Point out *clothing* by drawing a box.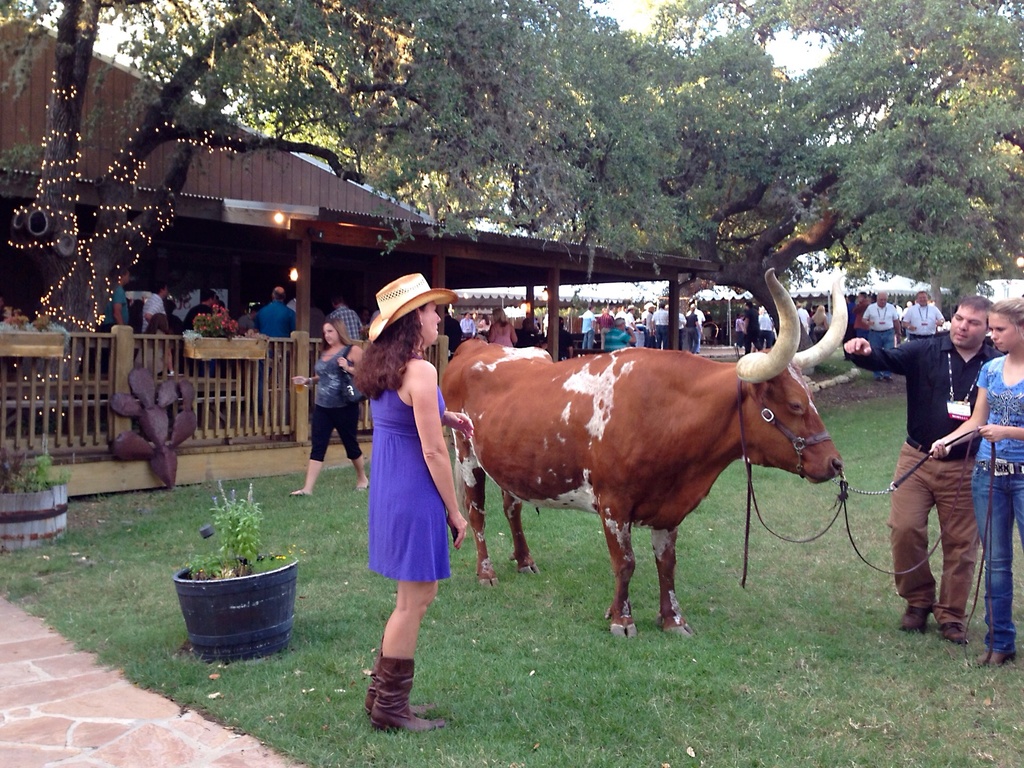
locate(446, 317, 461, 351).
